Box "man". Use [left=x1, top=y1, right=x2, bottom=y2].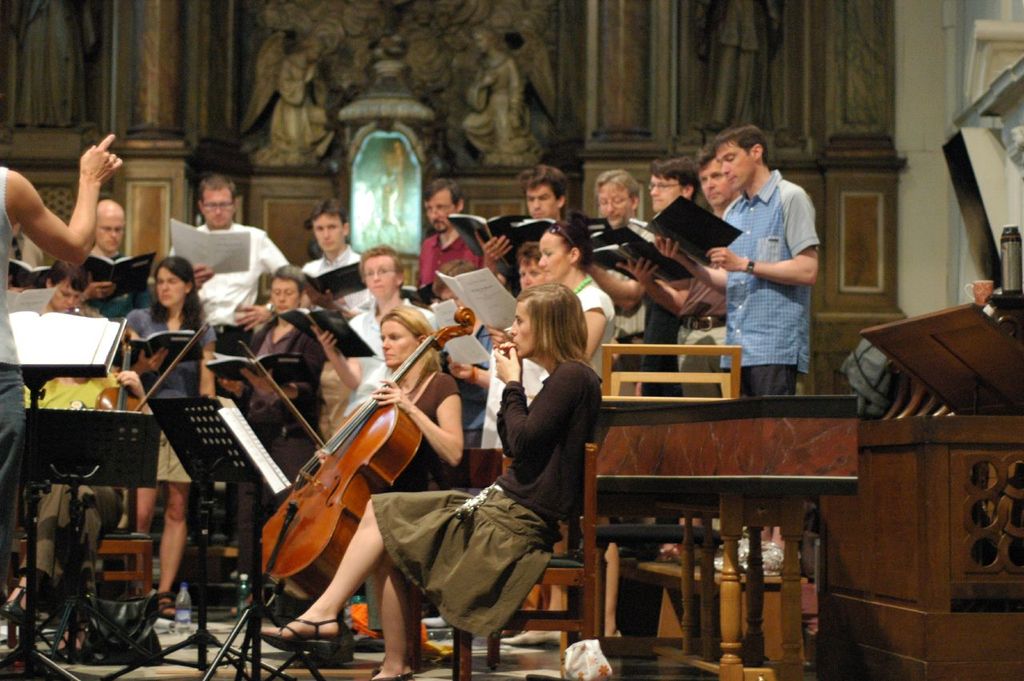
[left=673, top=146, right=740, bottom=398].
